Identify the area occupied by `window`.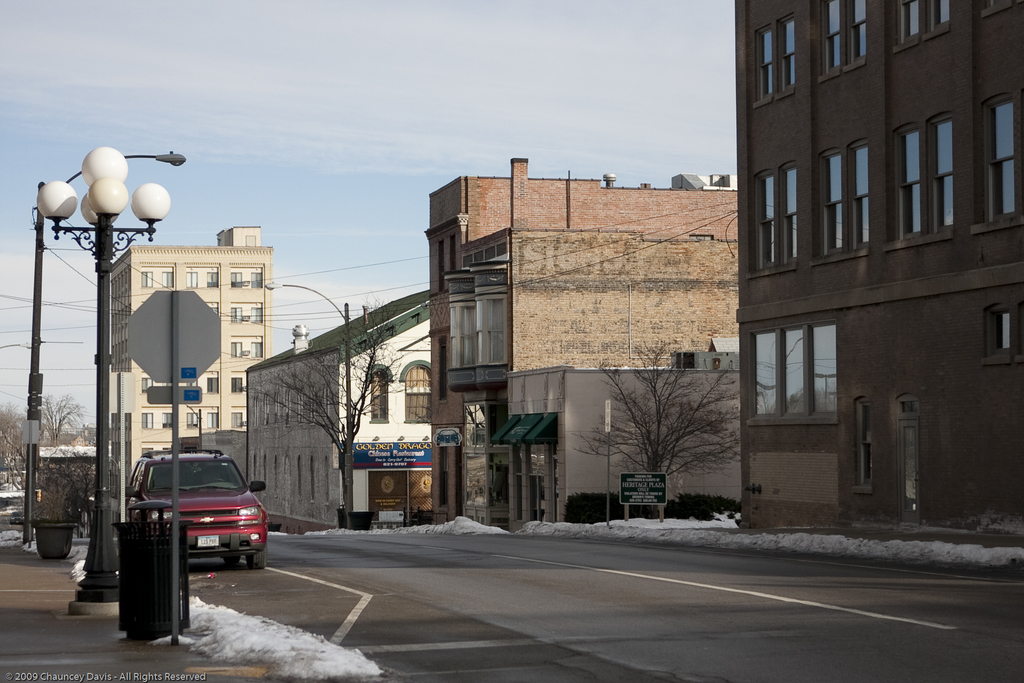
Area: rect(138, 265, 175, 286).
